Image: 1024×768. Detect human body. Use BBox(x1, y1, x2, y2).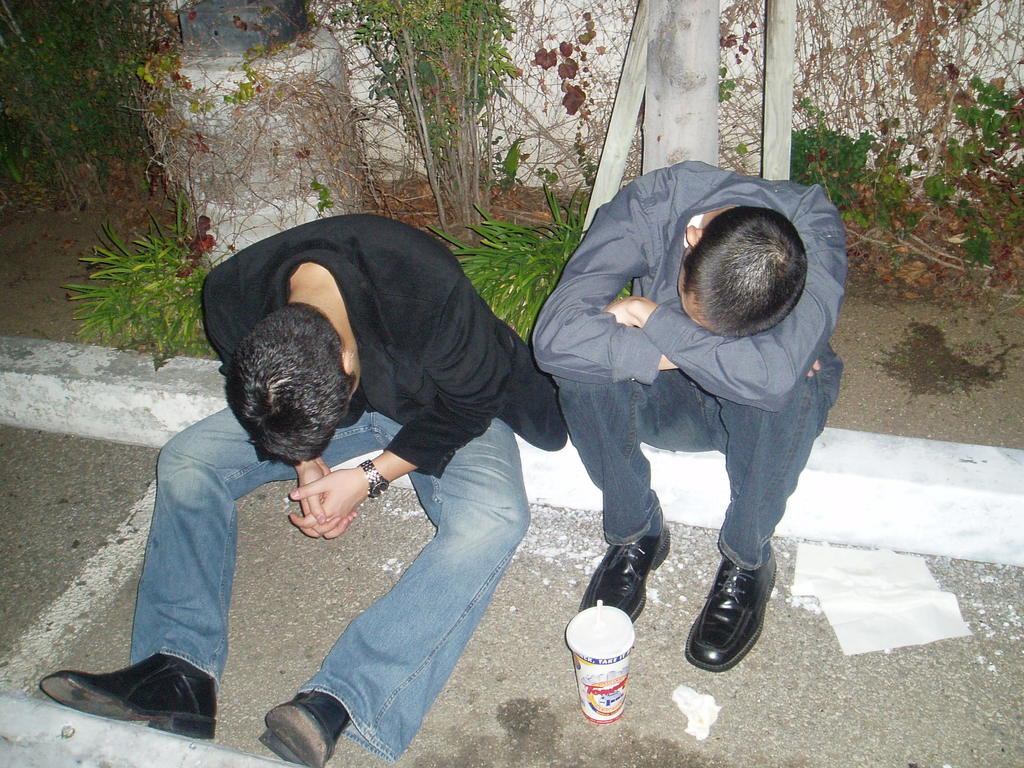
BBox(39, 211, 567, 767).
